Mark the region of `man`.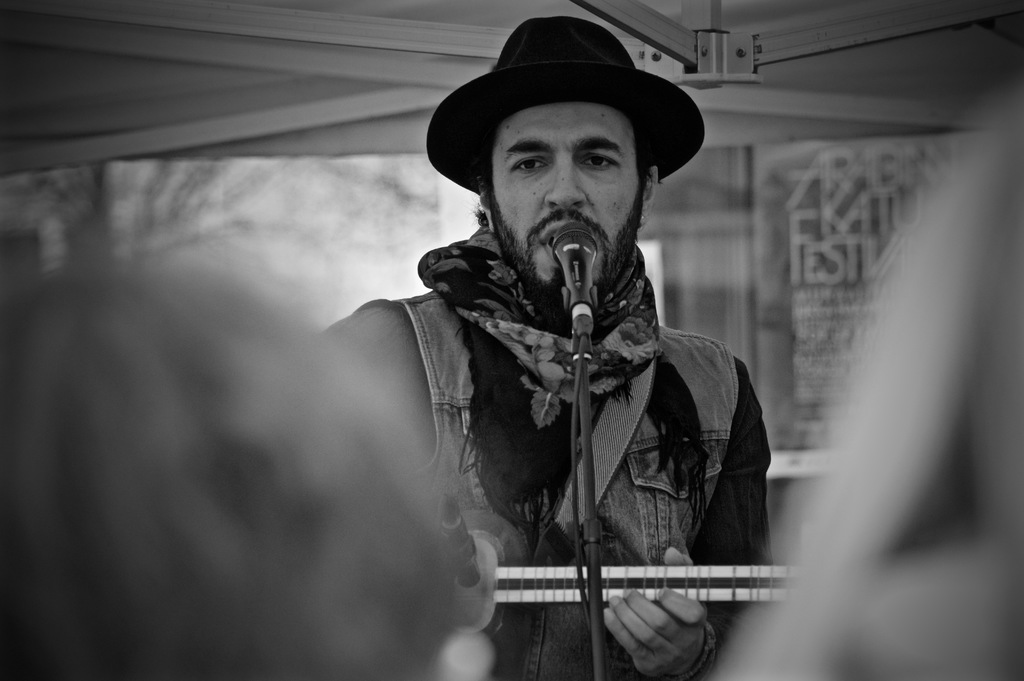
Region: rect(353, 36, 812, 655).
